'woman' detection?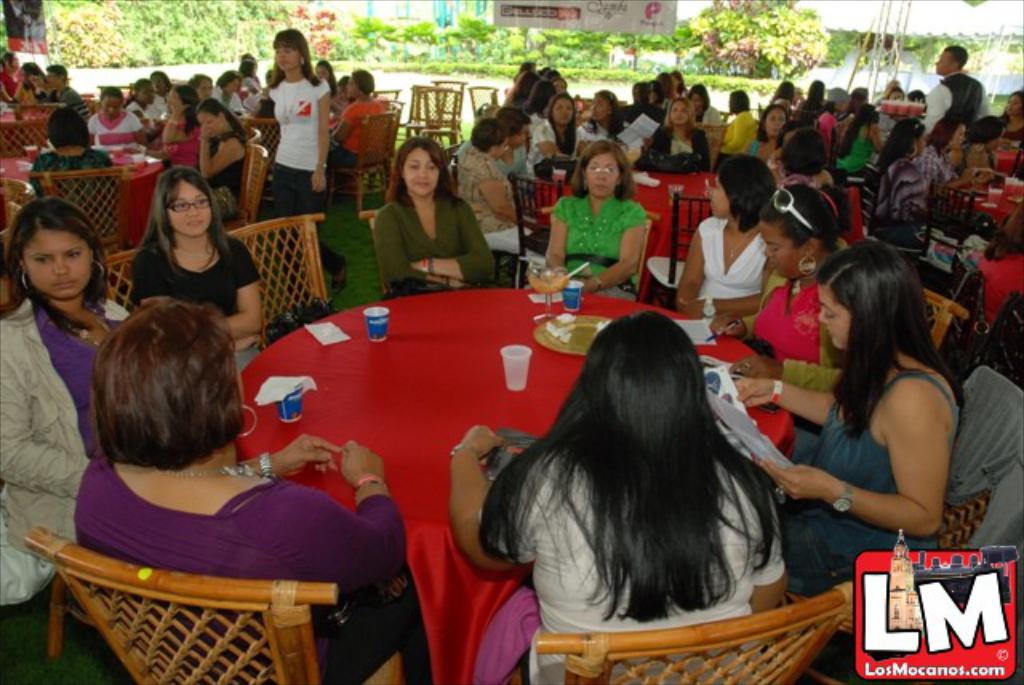
[x1=763, y1=194, x2=978, y2=631]
